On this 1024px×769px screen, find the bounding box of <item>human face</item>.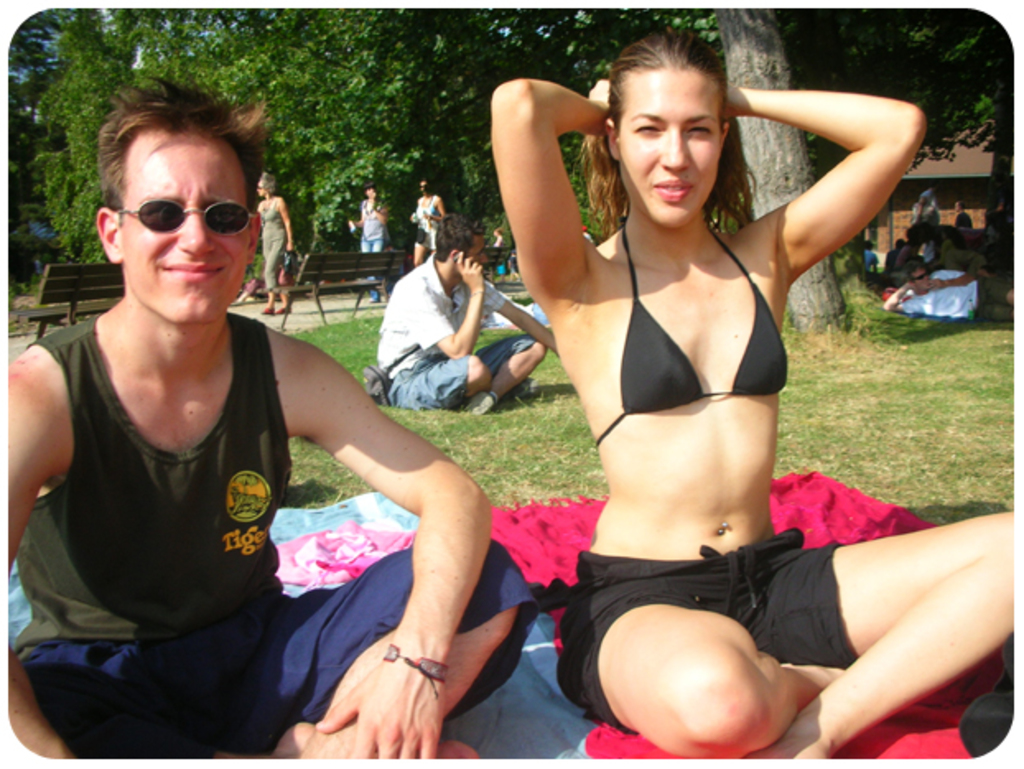
Bounding box: box(120, 125, 252, 323).
